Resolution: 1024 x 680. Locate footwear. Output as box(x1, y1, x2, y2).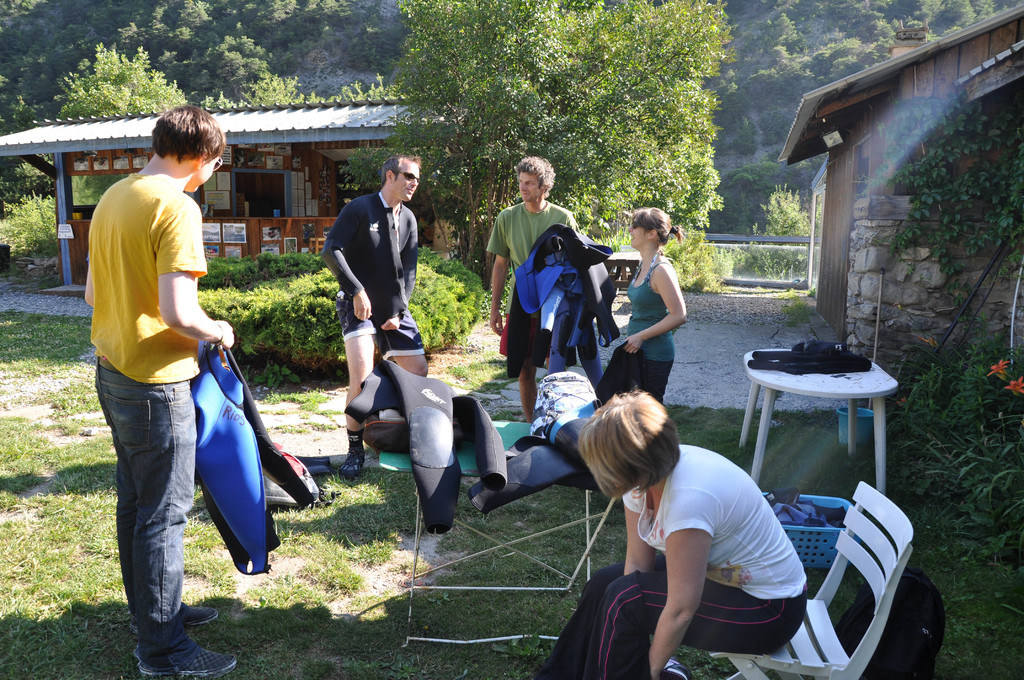
box(339, 442, 368, 480).
